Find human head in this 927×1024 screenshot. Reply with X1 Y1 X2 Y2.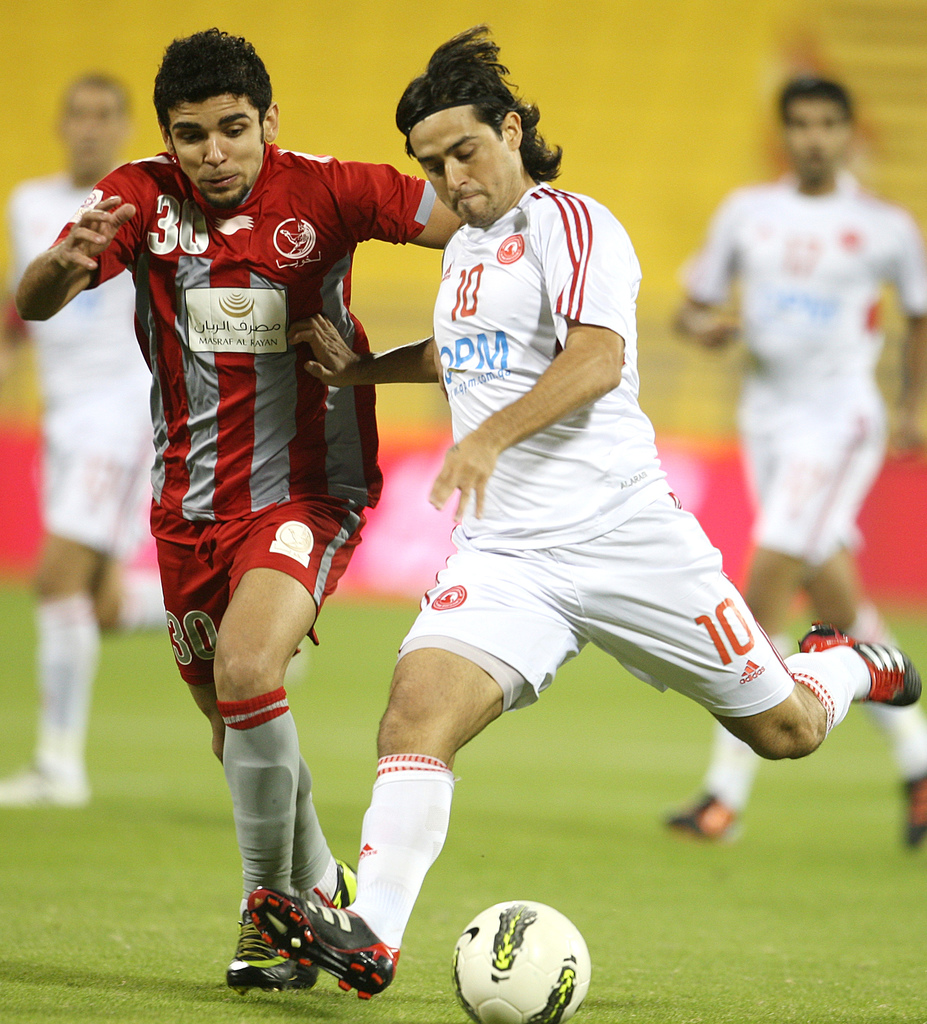
47 66 131 173.
